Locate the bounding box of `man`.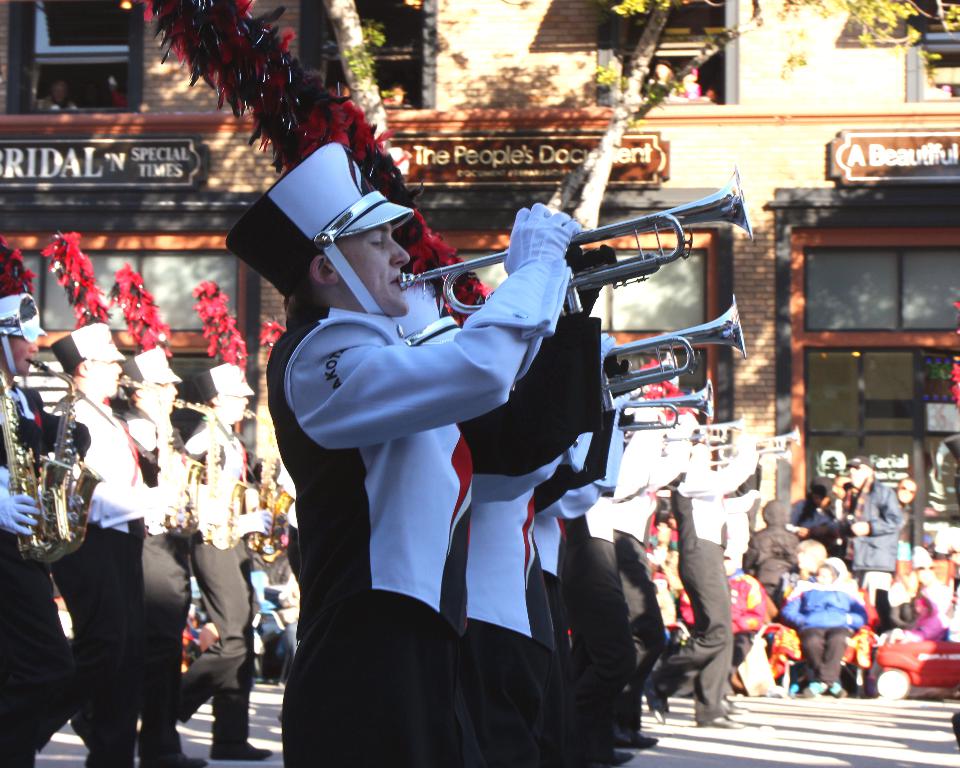
Bounding box: {"x1": 527, "y1": 329, "x2": 638, "y2": 542}.
